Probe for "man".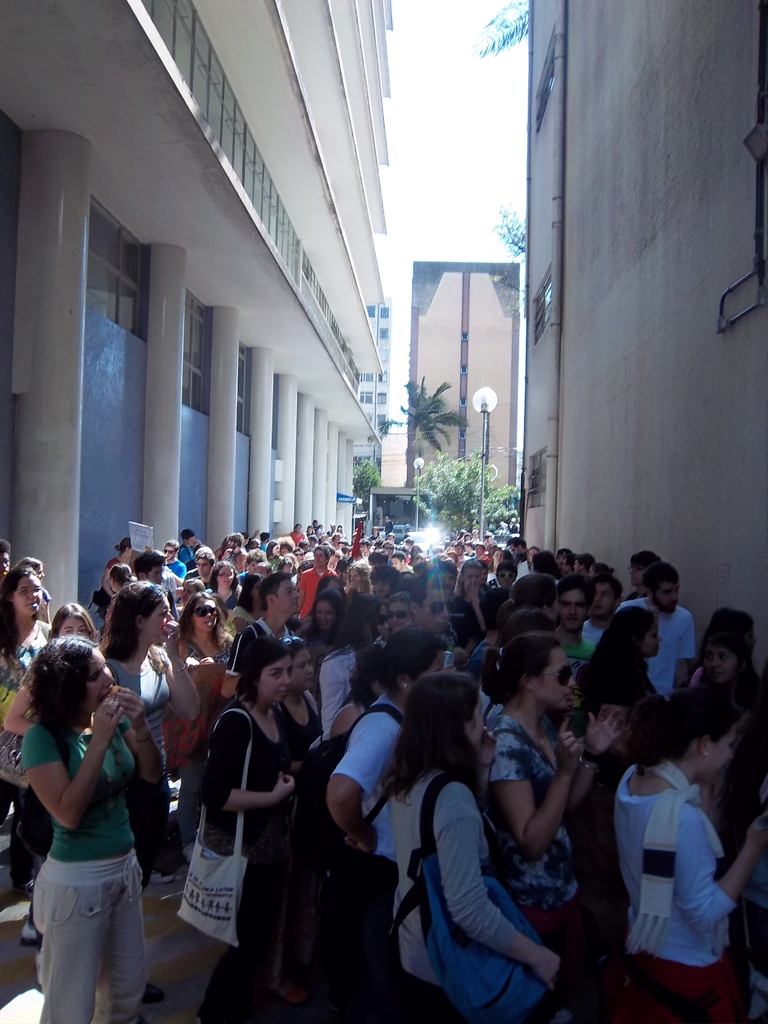
Probe result: bbox=(559, 573, 600, 739).
